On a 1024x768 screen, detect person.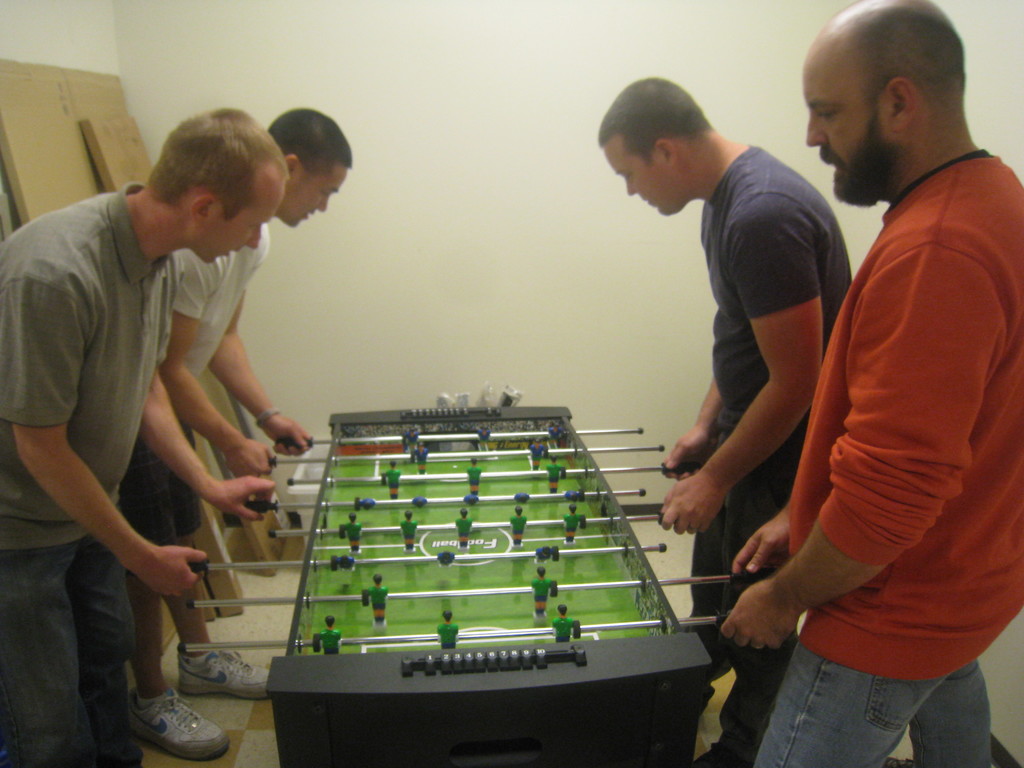
[591,70,854,767].
